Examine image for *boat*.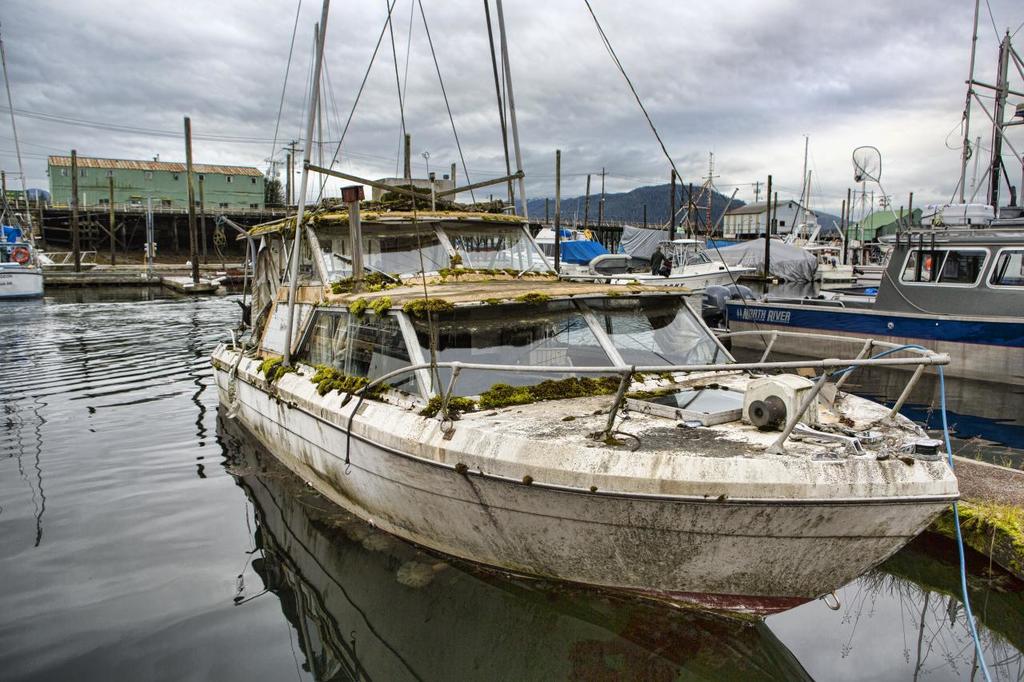
Examination result: (x1=198, y1=56, x2=960, y2=640).
